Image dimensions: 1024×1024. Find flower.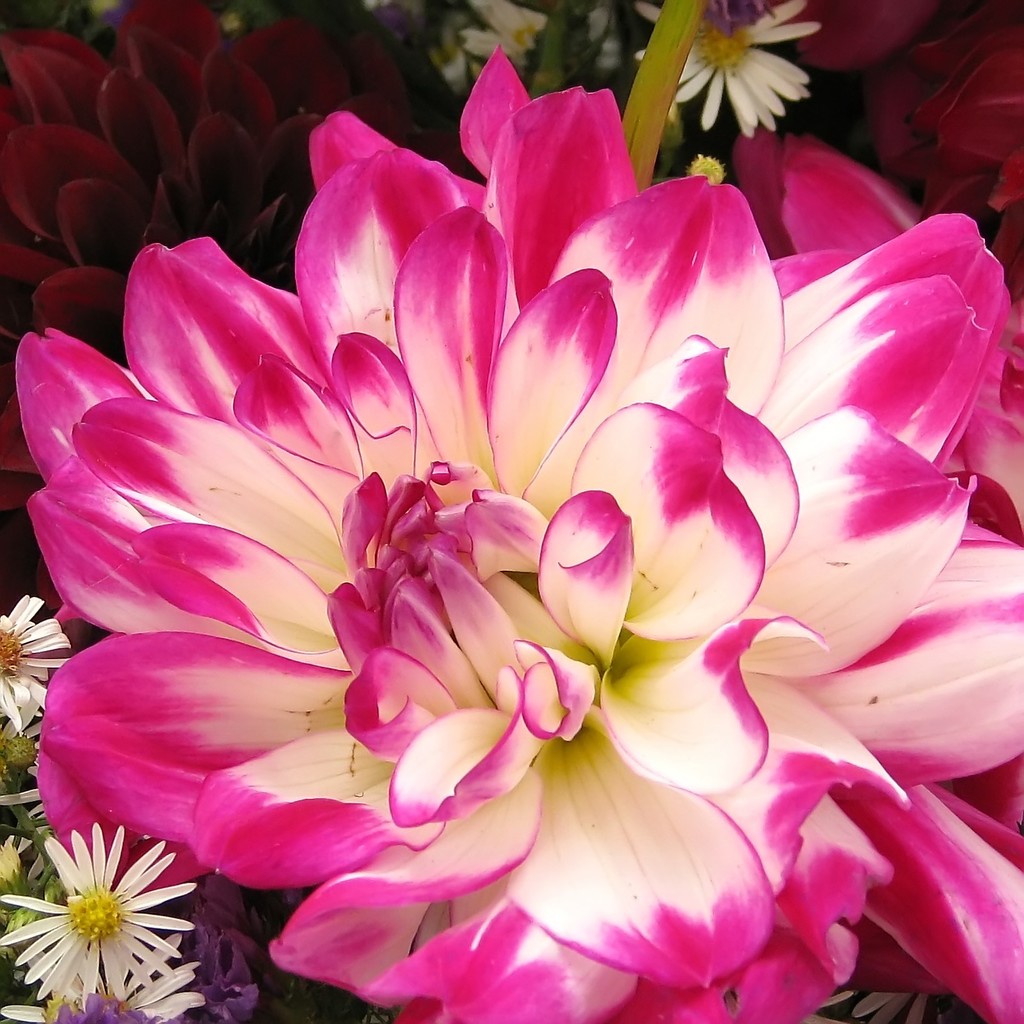
crop(0, 591, 70, 732).
